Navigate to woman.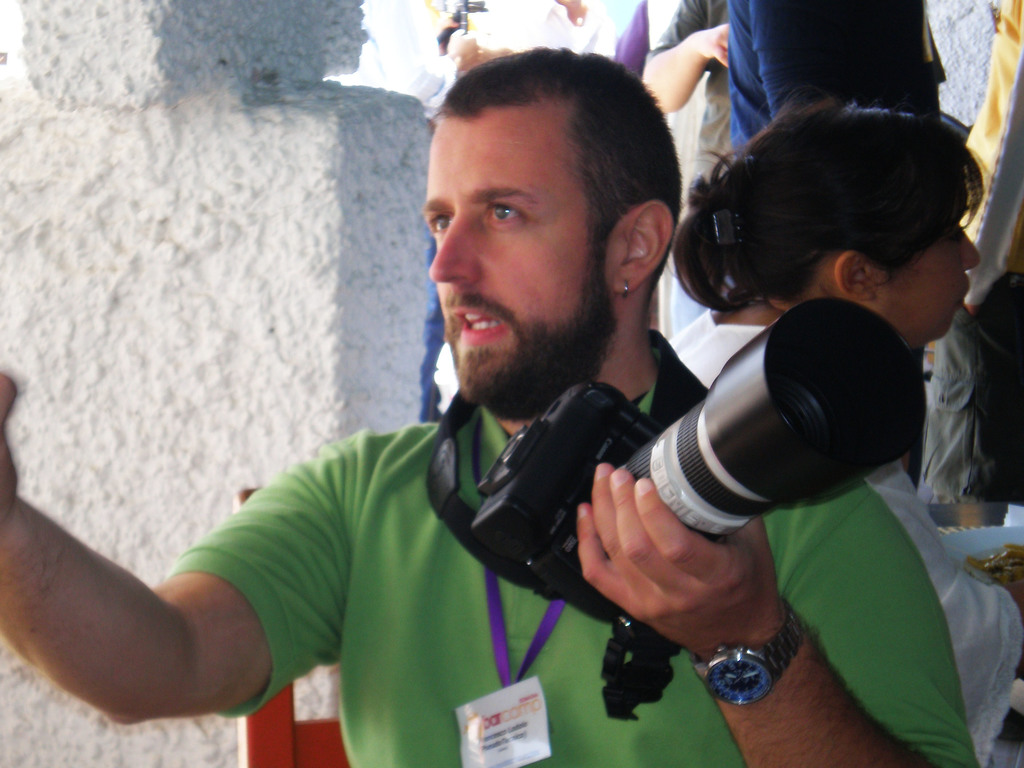
Navigation target: l=632, t=73, r=1023, b=767.
